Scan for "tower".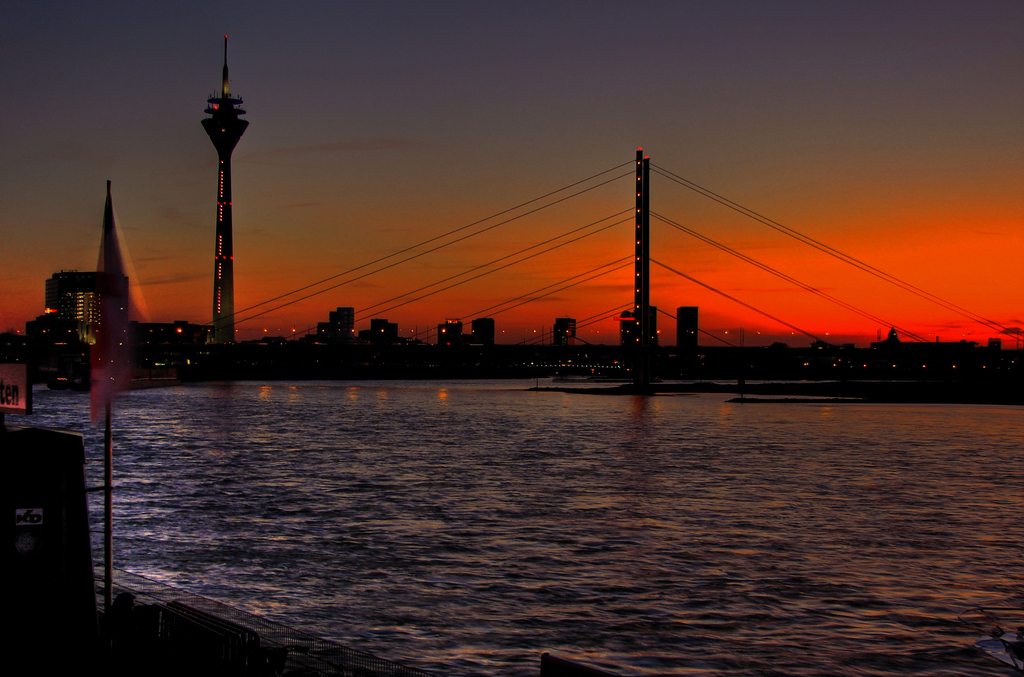
Scan result: locate(95, 172, 128, 335).
